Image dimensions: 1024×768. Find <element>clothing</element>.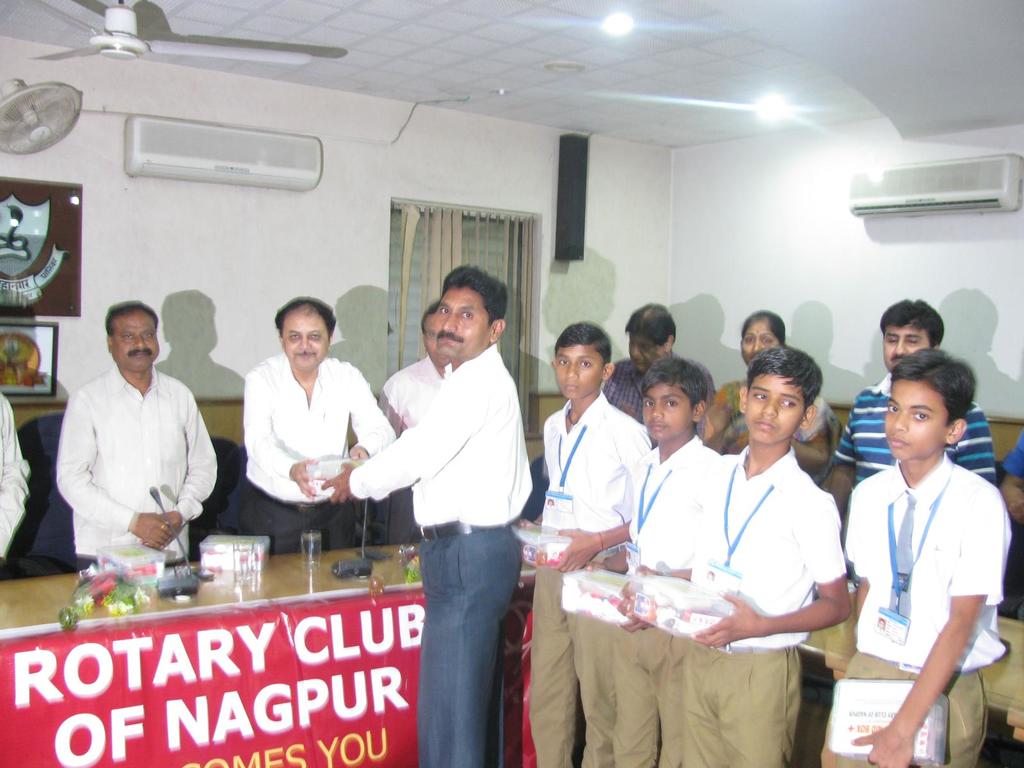
<bbox>619, 435, 732, 767</bbox>.
